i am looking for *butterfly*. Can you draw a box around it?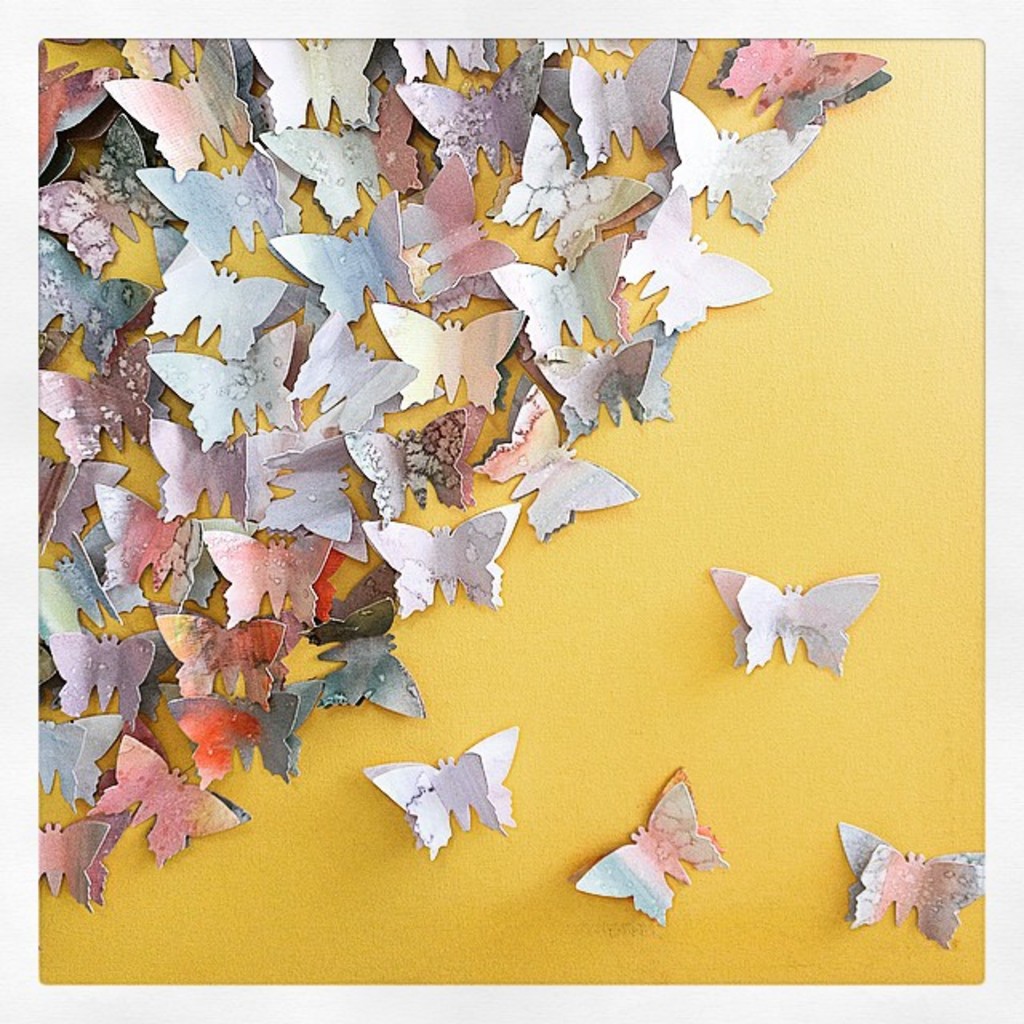
Sure, the bounding box is x1=208 y1=533 x2=322 y2=624.
